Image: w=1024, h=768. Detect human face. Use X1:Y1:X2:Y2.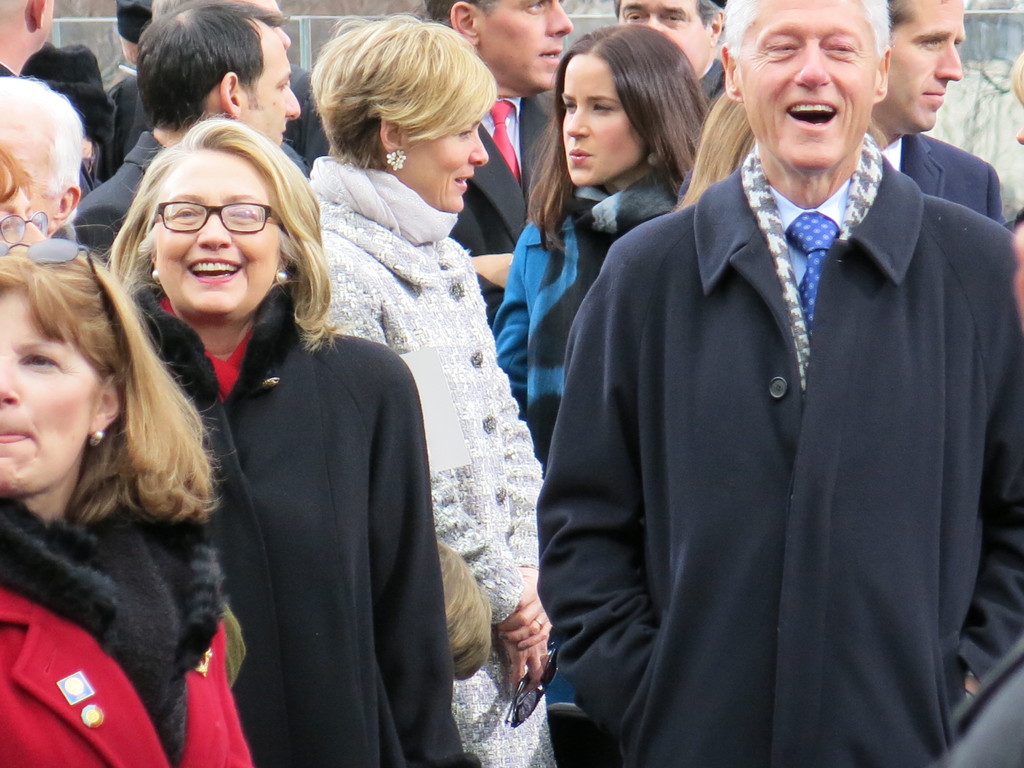
1017:111:1023:150.
